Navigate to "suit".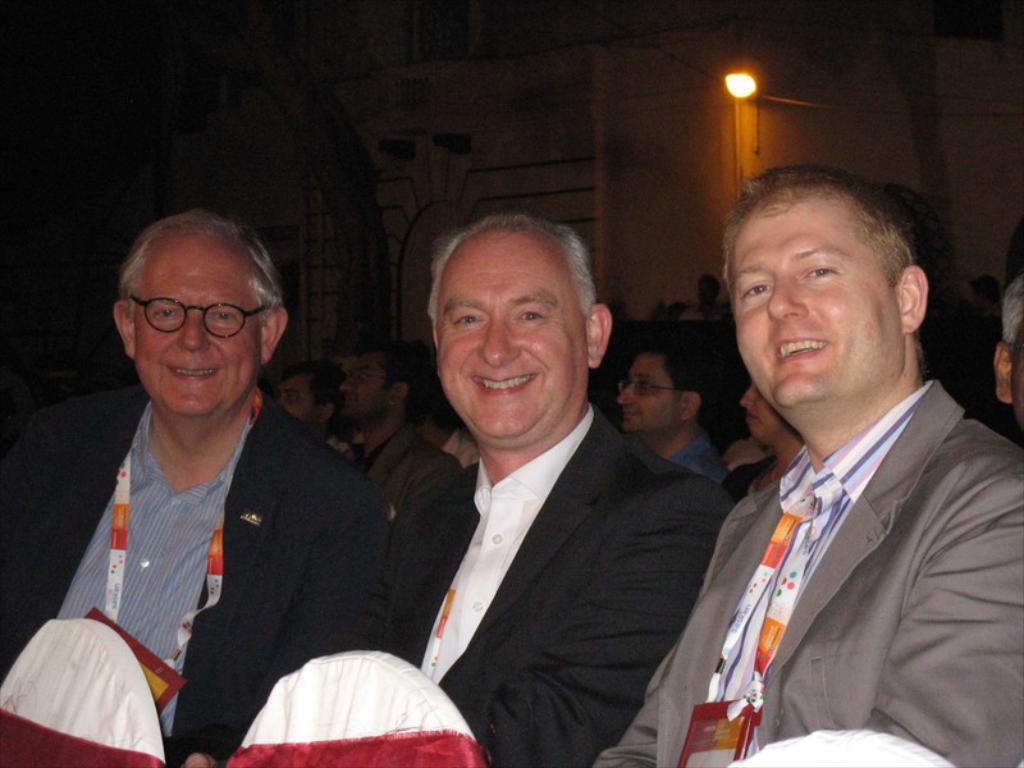
Navigation target: Rect(0, 390, 397, 767).
